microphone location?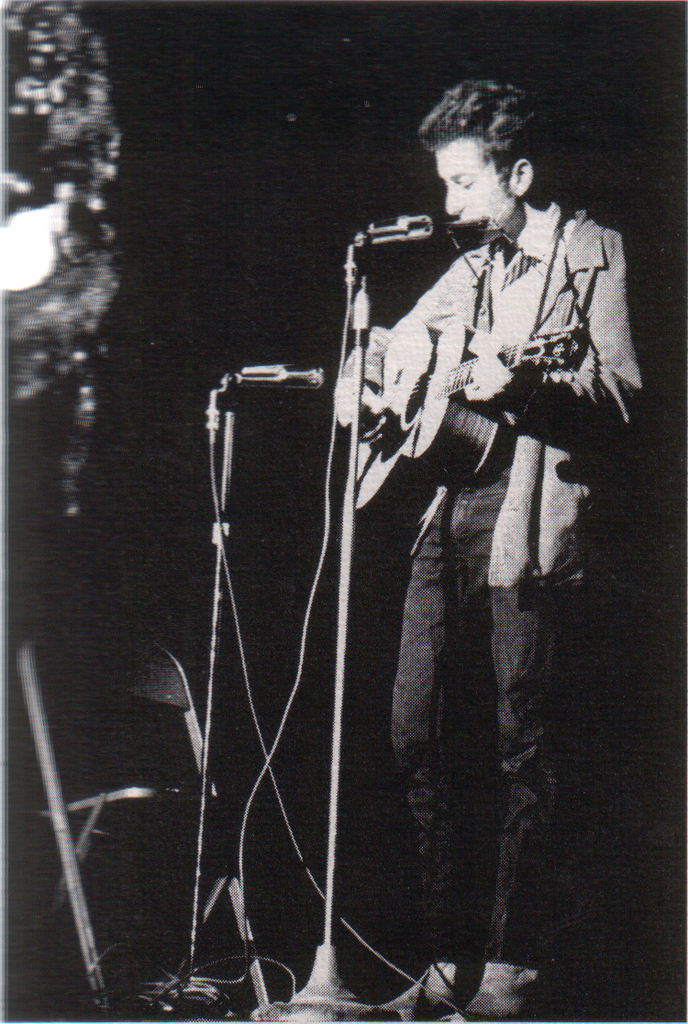
(left=233, top=364, right=325, bottom=380)
